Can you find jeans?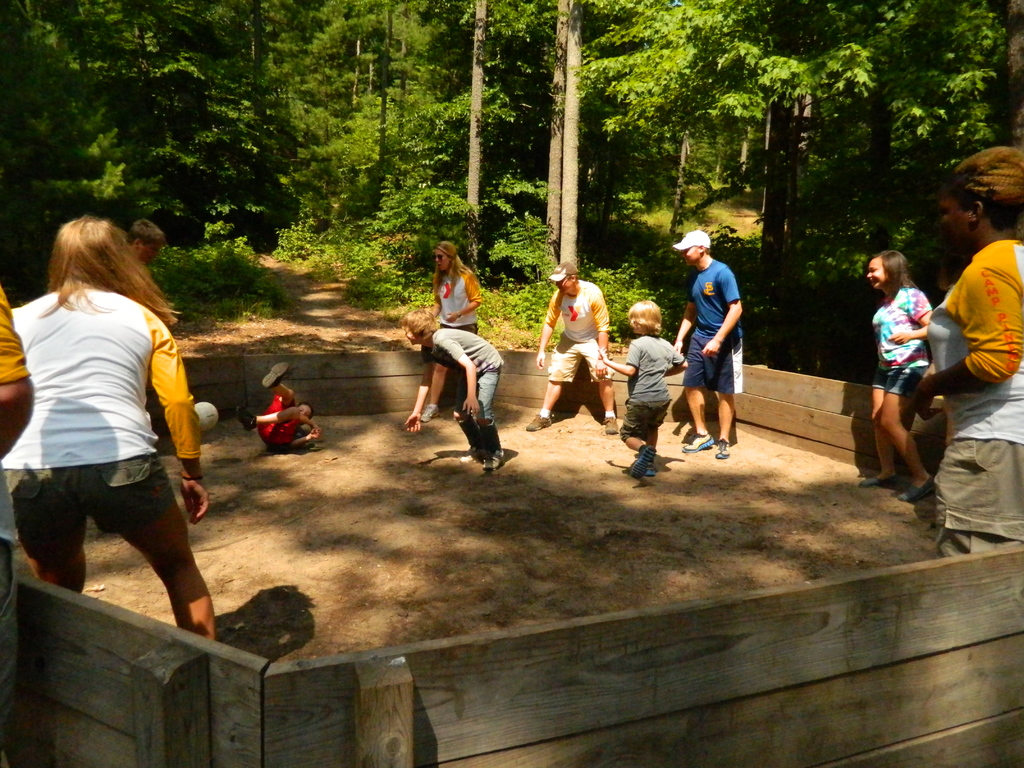
Yes, bounding box: BBox(866, 365, 923, 395).
